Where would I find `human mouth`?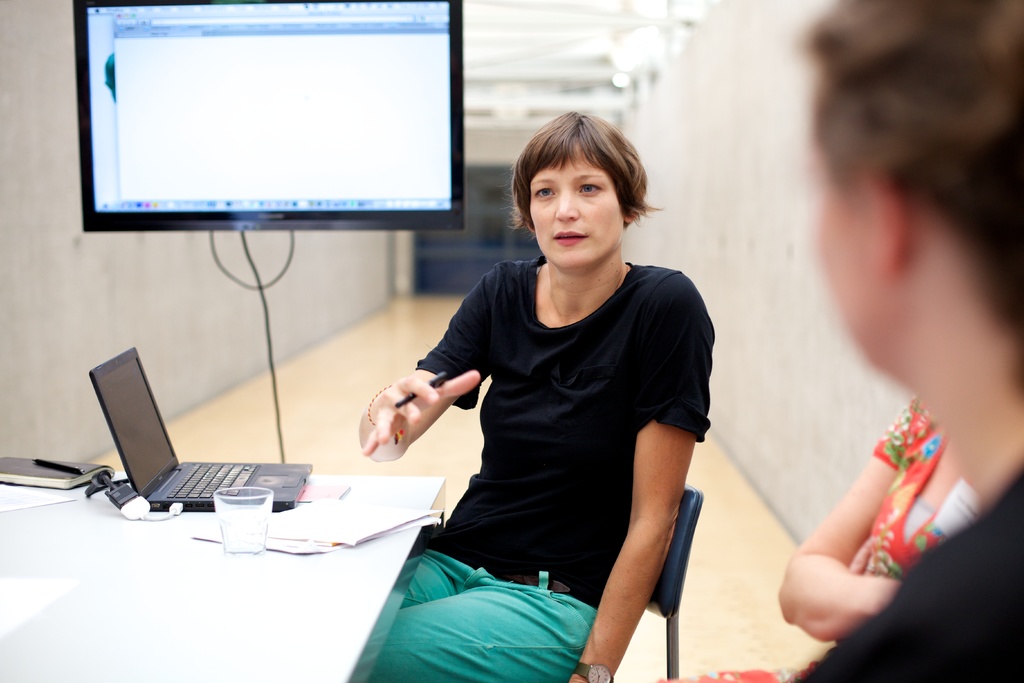
At (x1=556, y1=233, x2=588, y2=246).
